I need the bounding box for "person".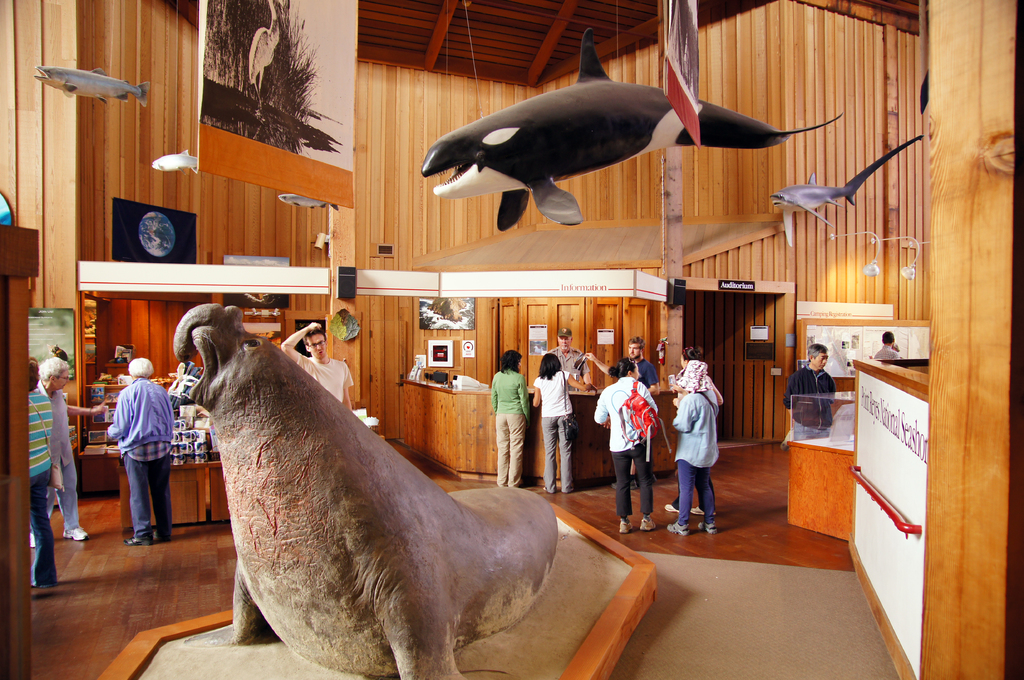
Here it is: bbox=[665, 361, 721, 532].
